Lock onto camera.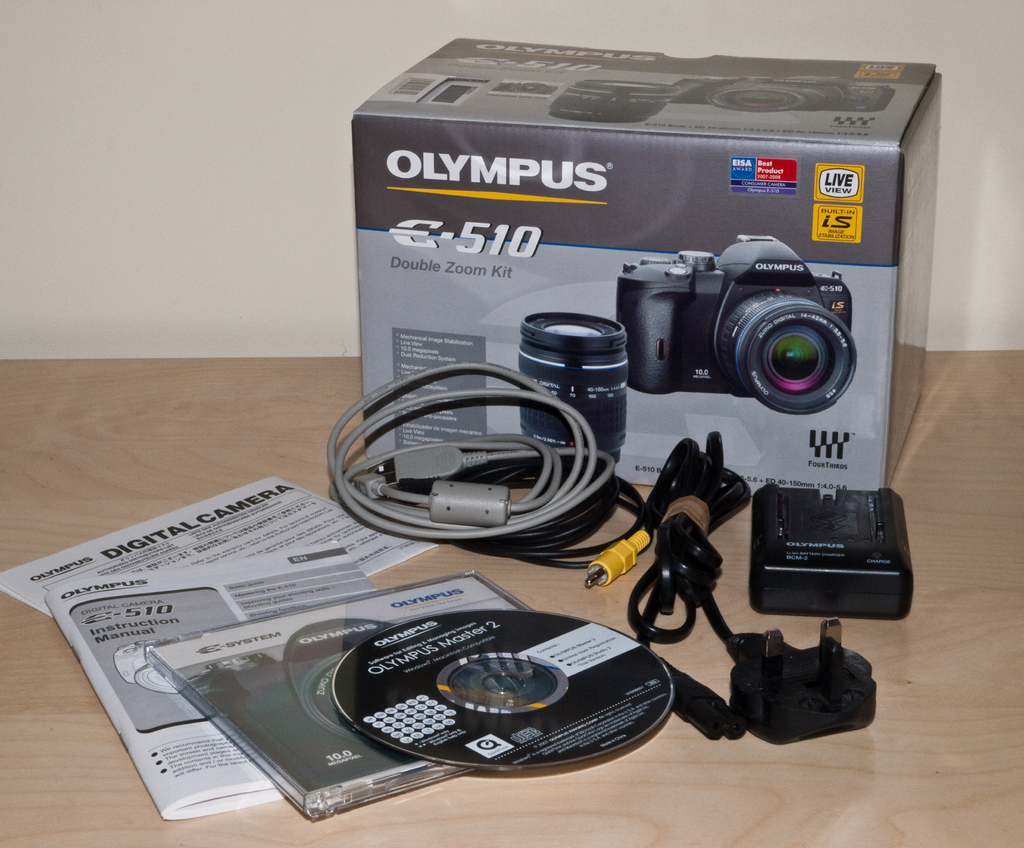
Locked: [left=618, top=234, right=858, bottom=418].
